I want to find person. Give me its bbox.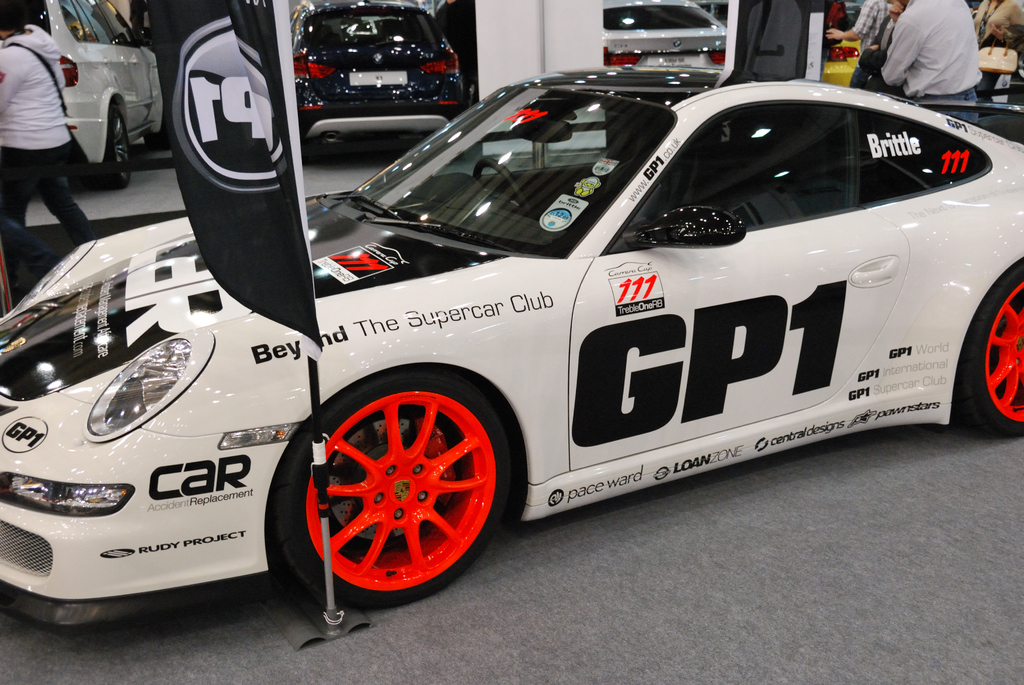
locate(974, 0, 1023, 67).
